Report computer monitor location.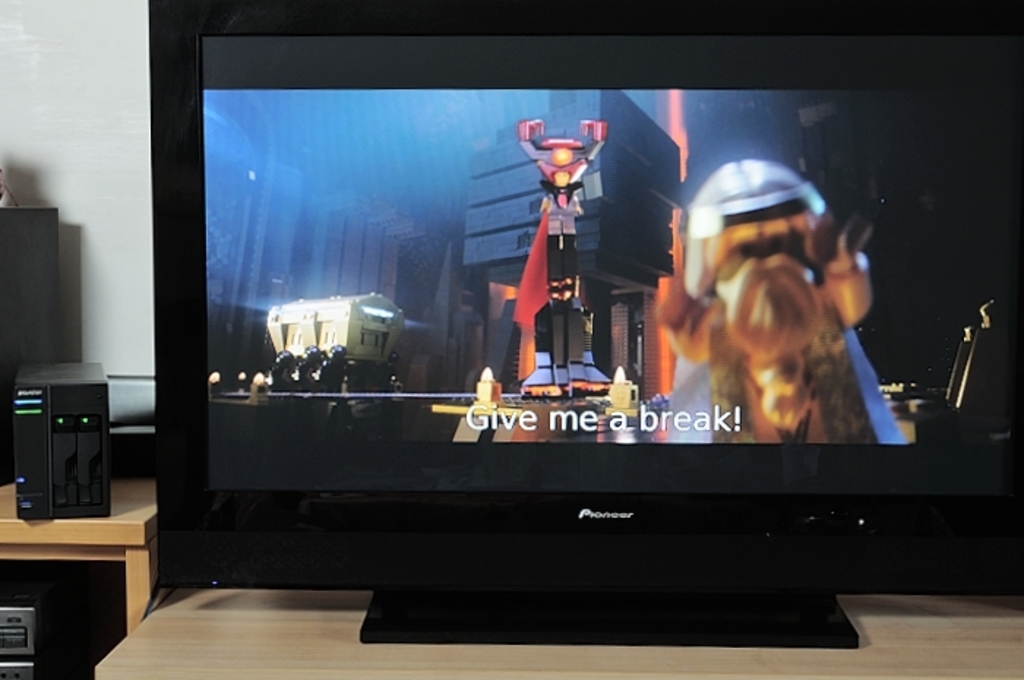
Report: region(118, 70, 935, 610).
